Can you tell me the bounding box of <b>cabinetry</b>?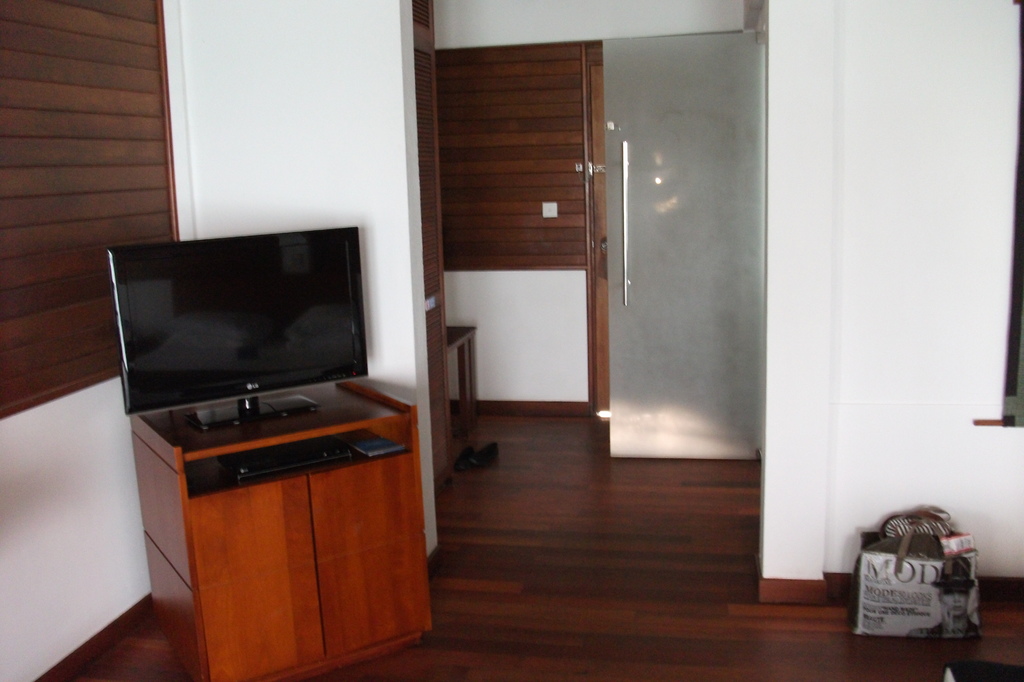
region(134, 365, 444, 675).
